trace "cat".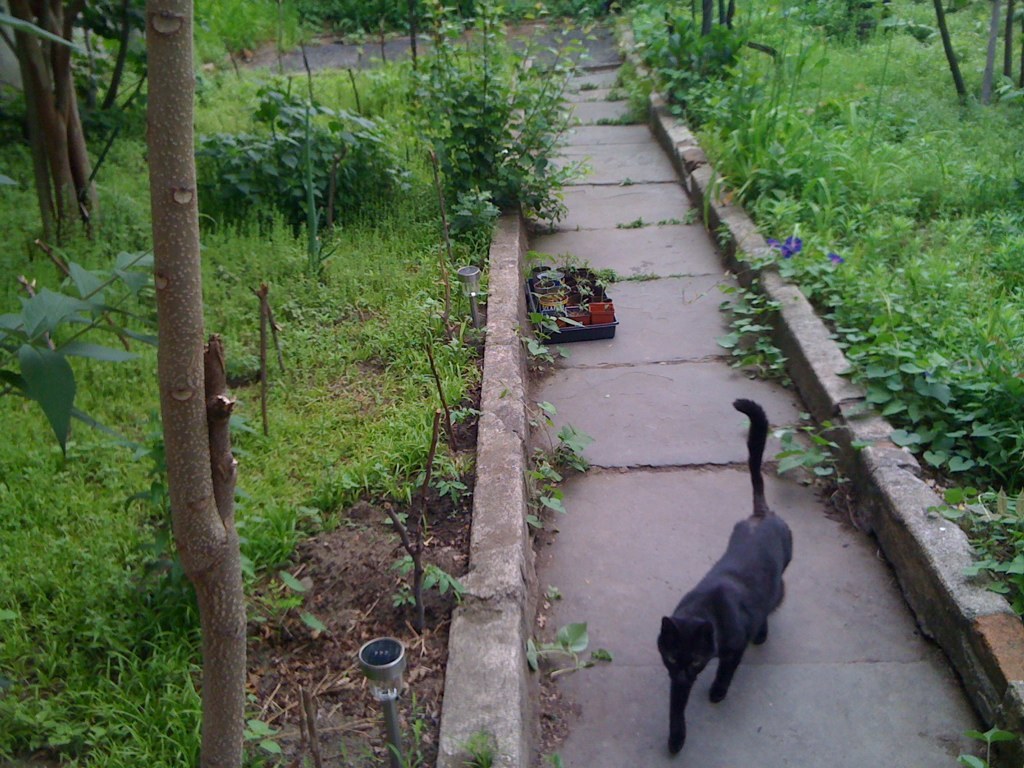
Traced to rect(651, 399, 795, 761).
